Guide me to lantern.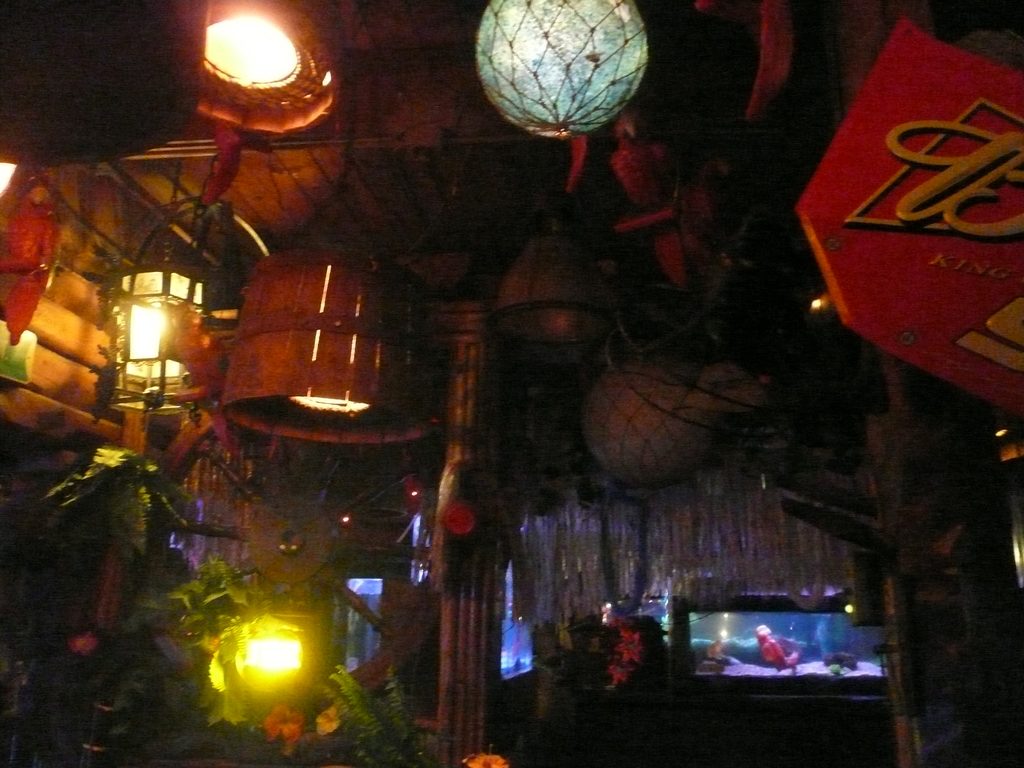
Guidance: bbox(195, 1, 337, 131).
